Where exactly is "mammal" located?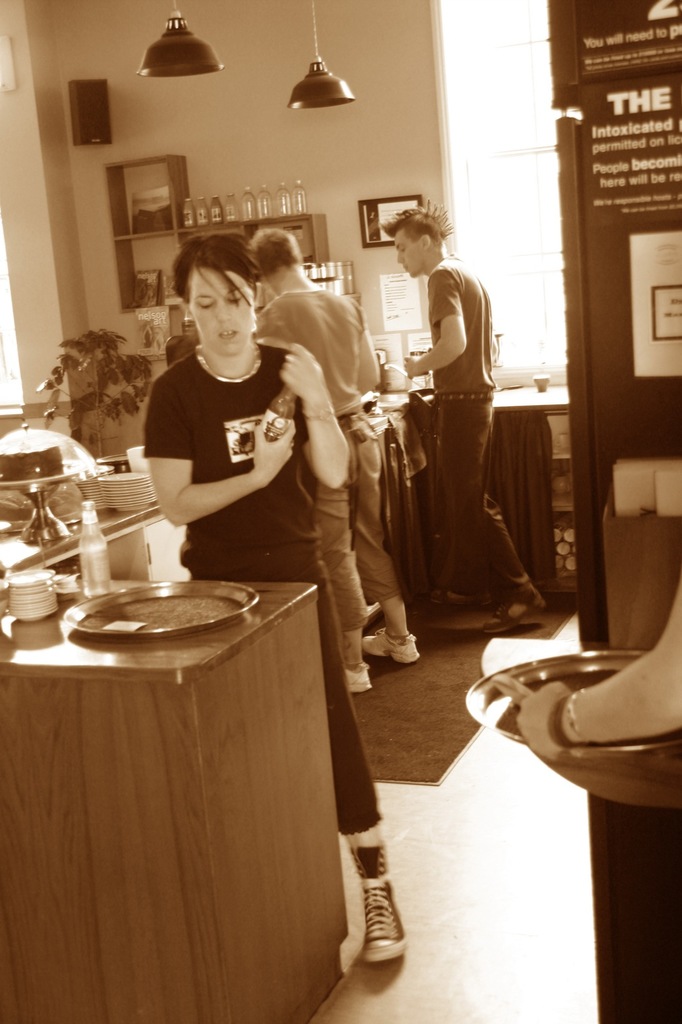
Its bounding box is locate(508, 564, 681, 737).
